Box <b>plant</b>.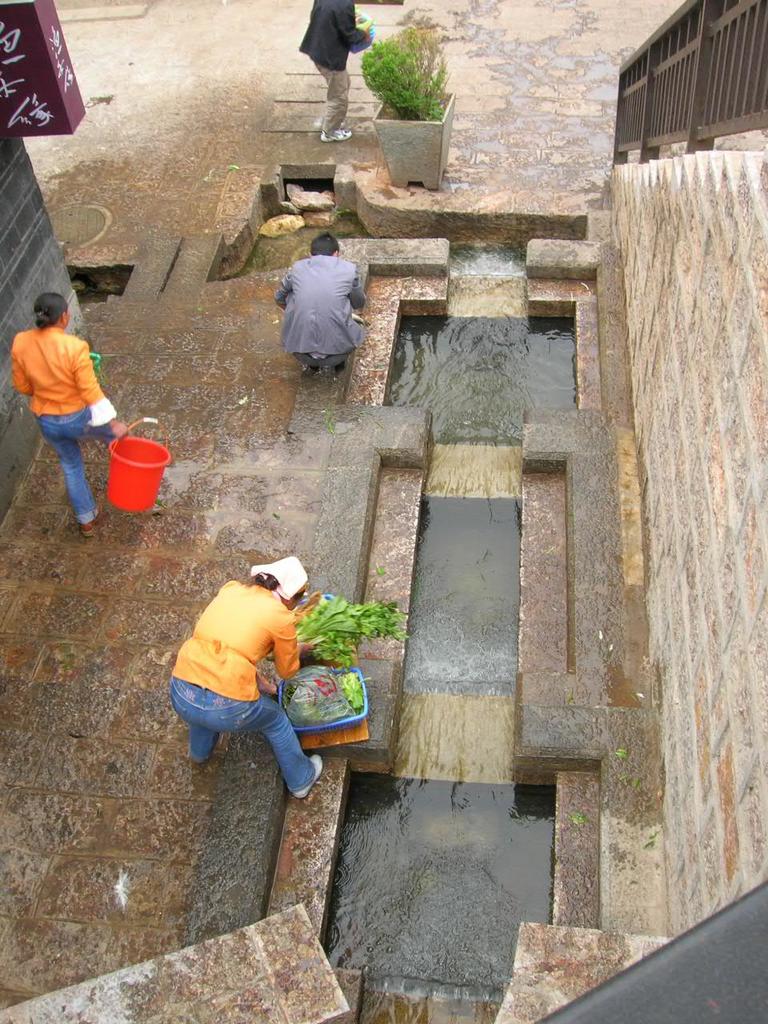
bbox=[358, 21, 450, 120].
